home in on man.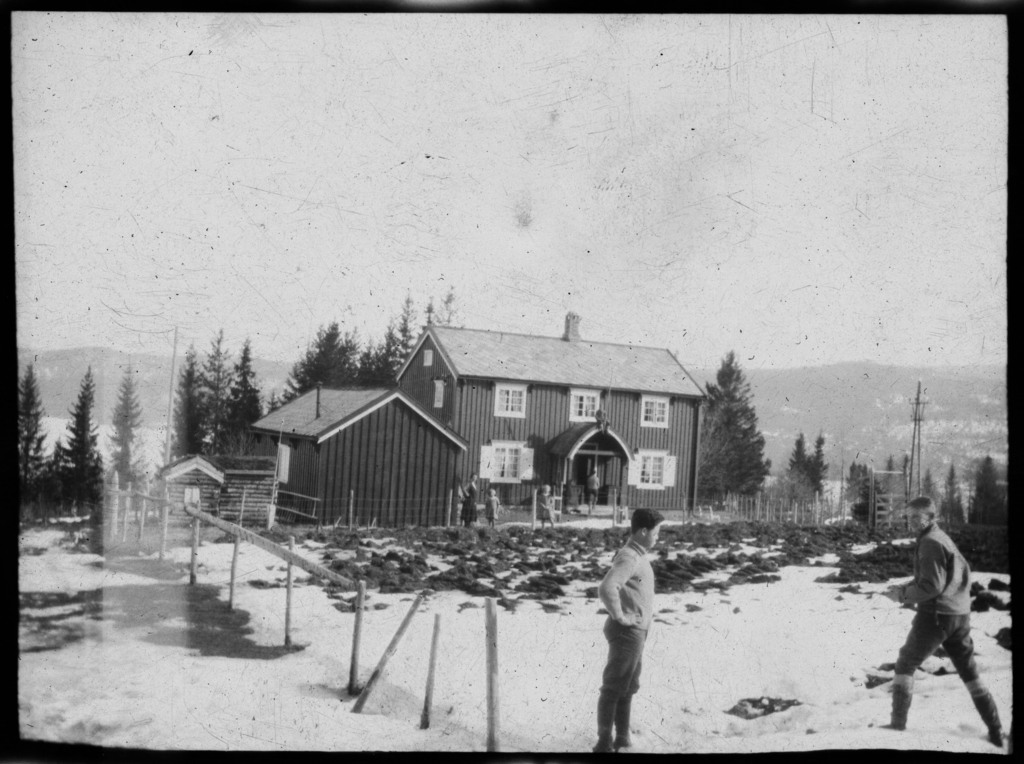
Homed in at rect(883, 501, 1009, 745).
